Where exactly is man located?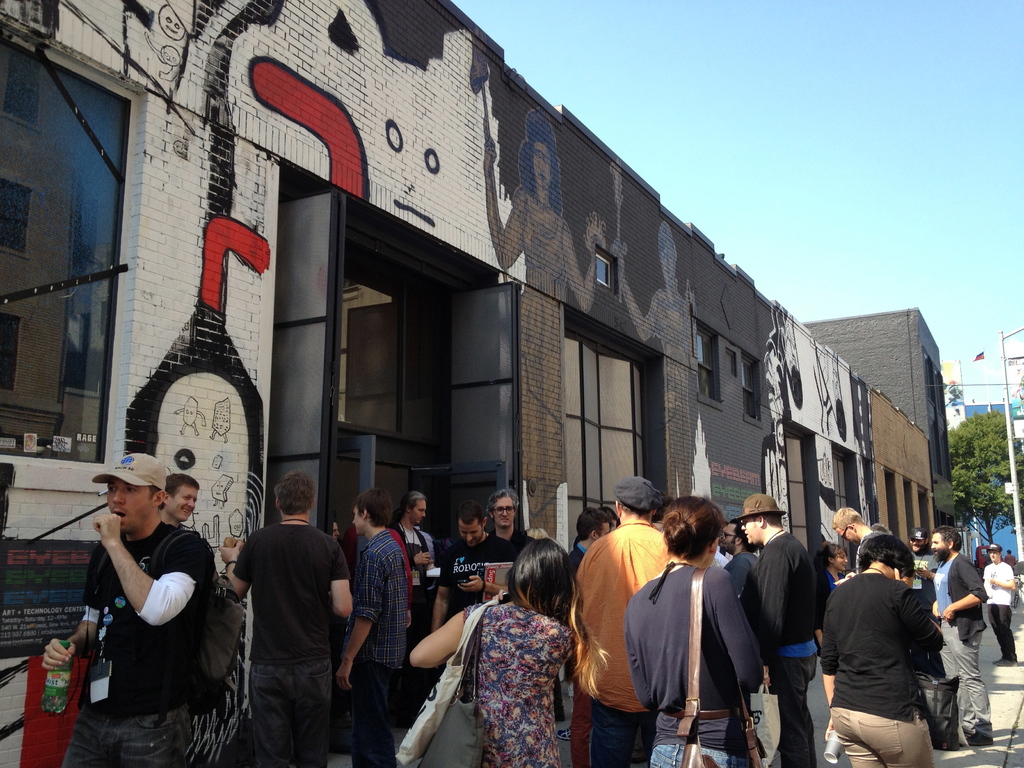
Its bounding box is l=739, t=492, r=829, b=767.
